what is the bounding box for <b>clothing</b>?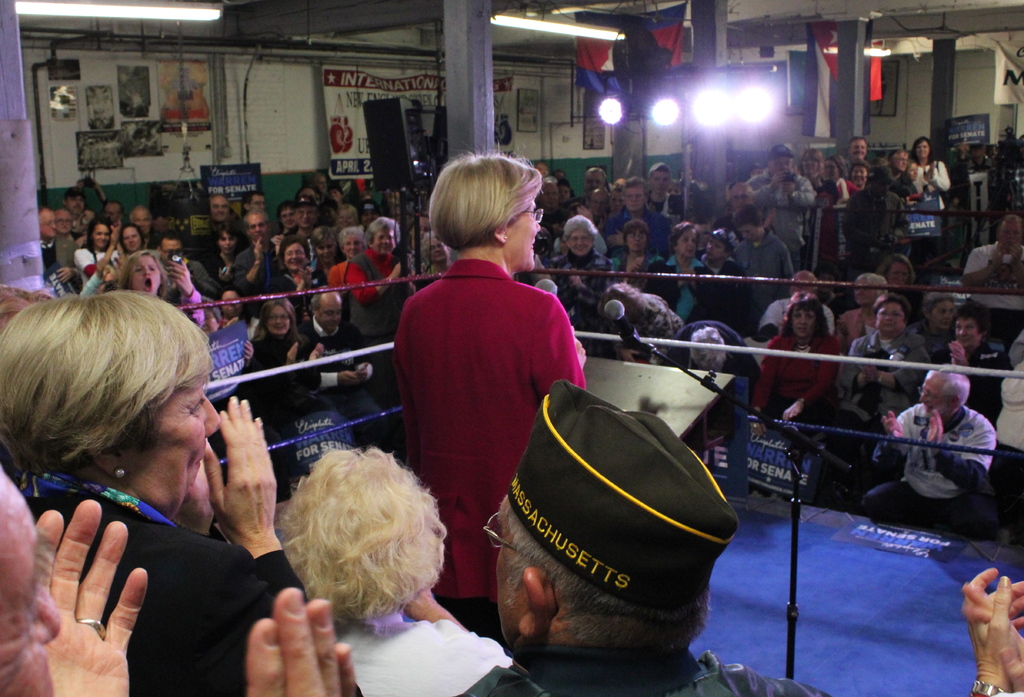
BBox(291, 322, 368, 422).
